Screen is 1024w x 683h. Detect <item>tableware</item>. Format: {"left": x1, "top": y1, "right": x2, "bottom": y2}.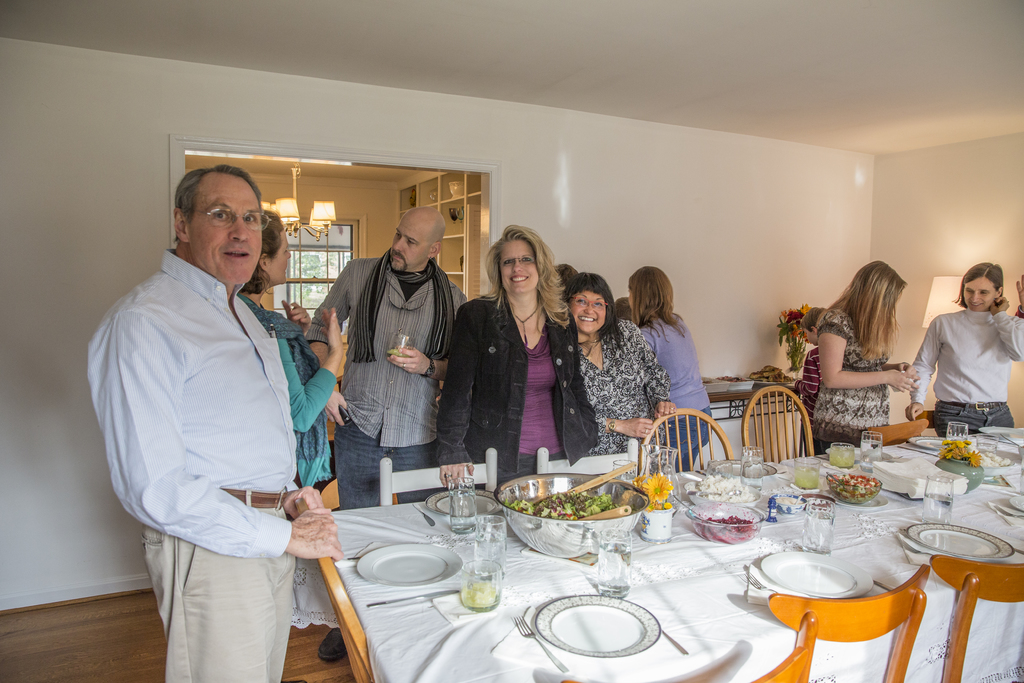
{"left": 738, "top": 441, "right": 763, "bottom": 488}.
